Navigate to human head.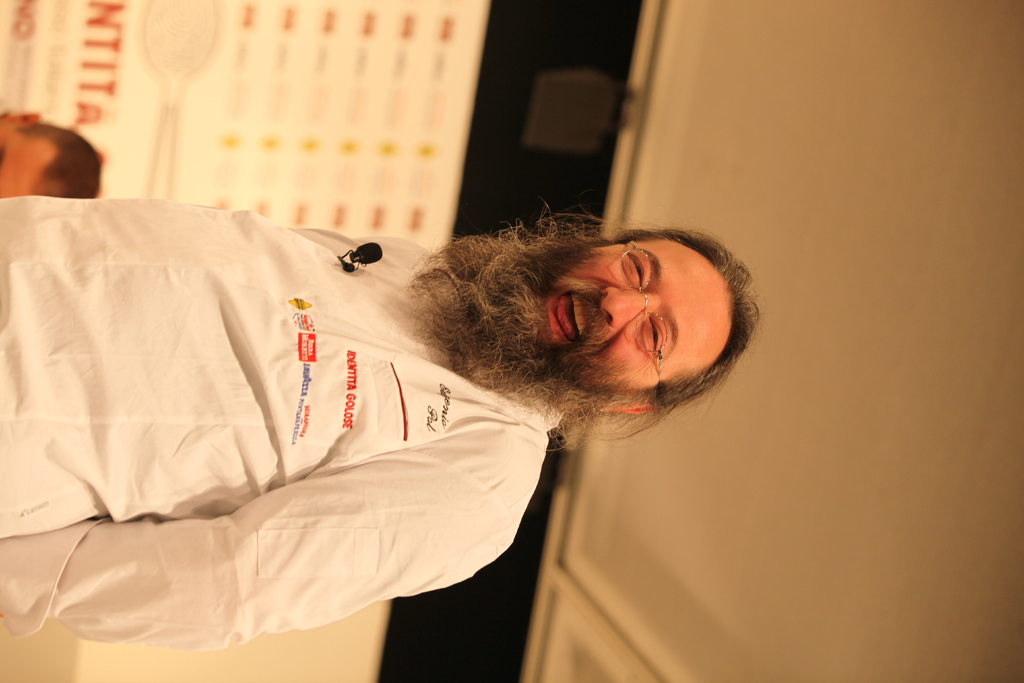
Navigation target: 509, 220, 746, 412.
